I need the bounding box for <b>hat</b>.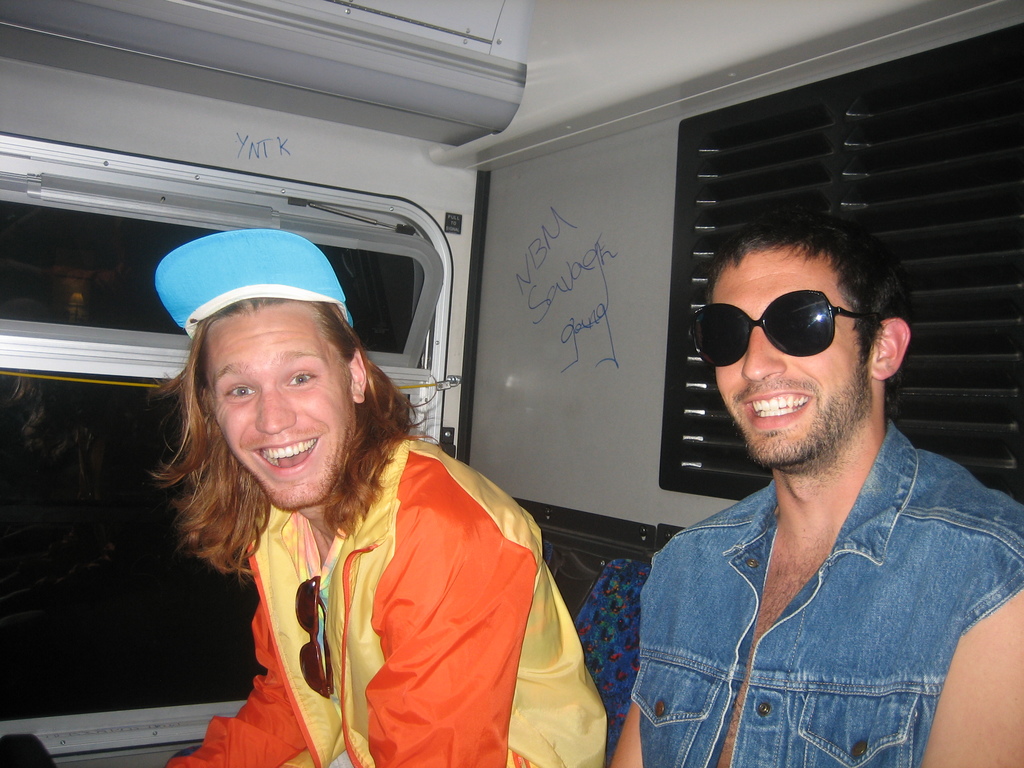
Here it is: BBox(154, 228, 350, 337).
